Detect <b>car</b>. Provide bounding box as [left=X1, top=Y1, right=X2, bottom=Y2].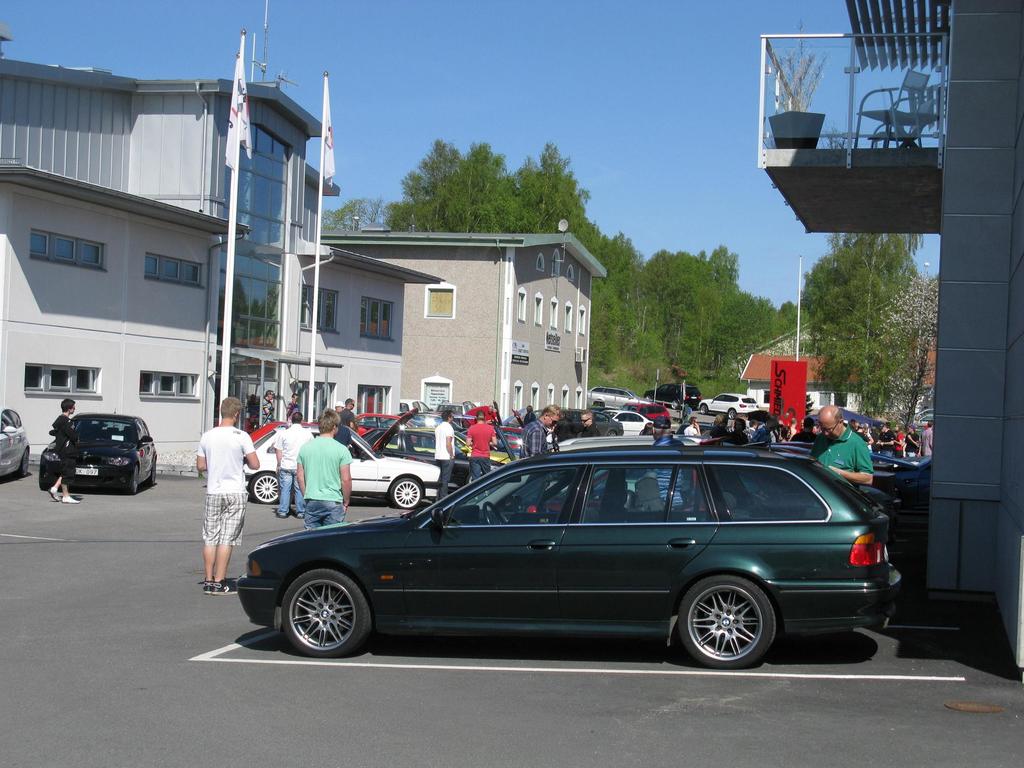
[left=39, top=406, right=159, bottom=494].
